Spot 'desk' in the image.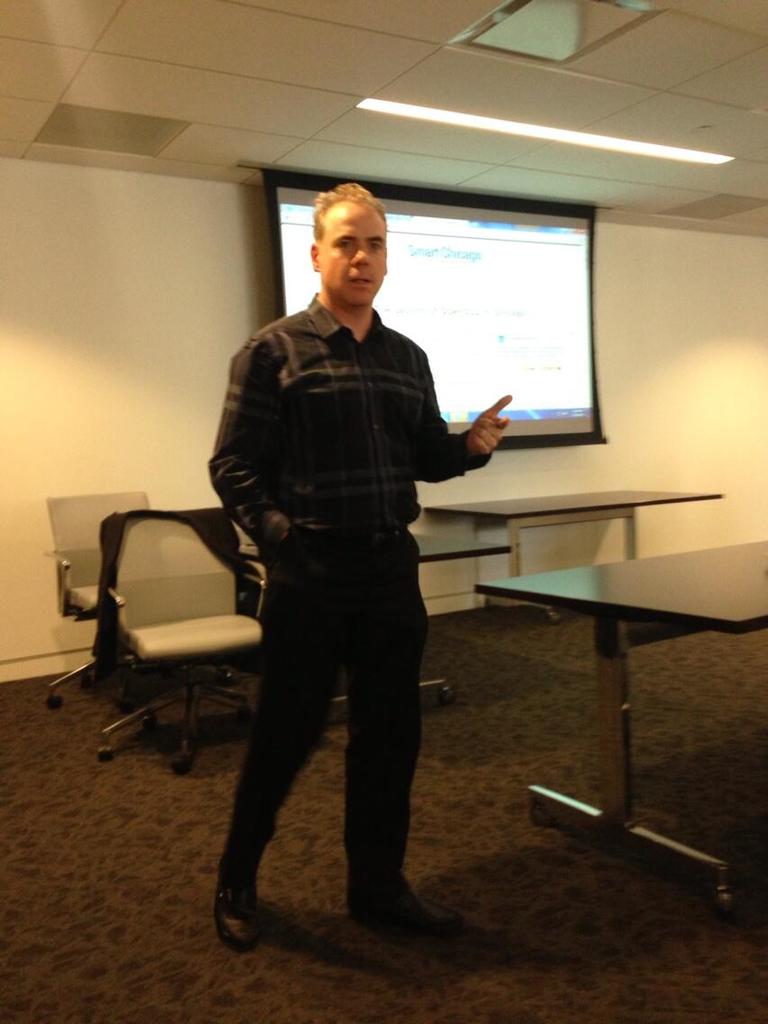
'desk' found at 449, 447, 751, 903.
